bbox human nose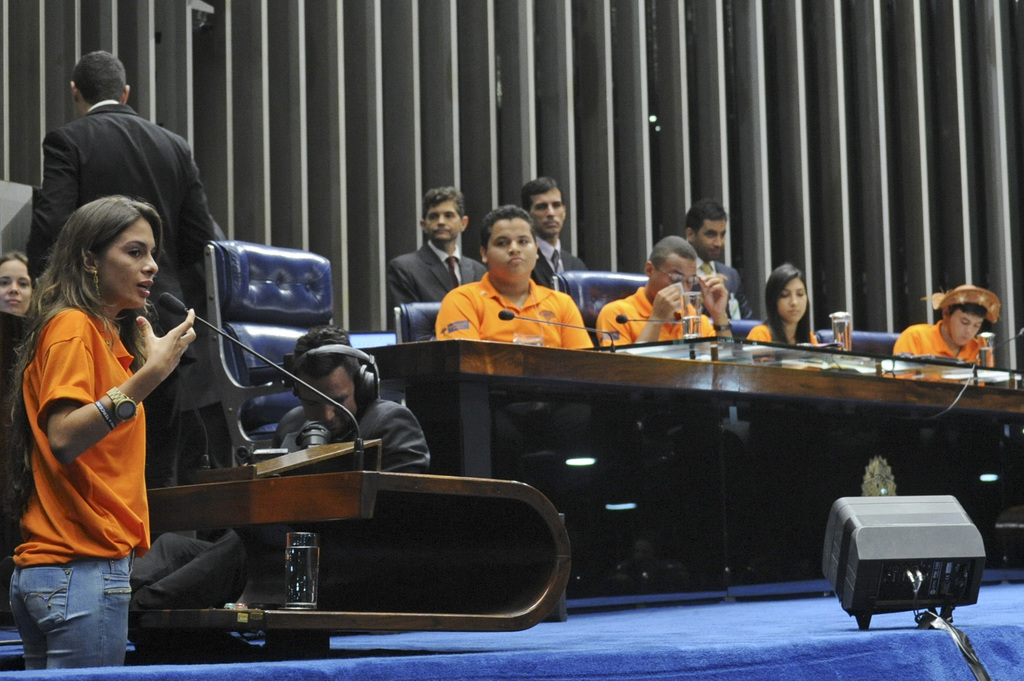
[x1=789, y1=294, x2=796, y2=308]
